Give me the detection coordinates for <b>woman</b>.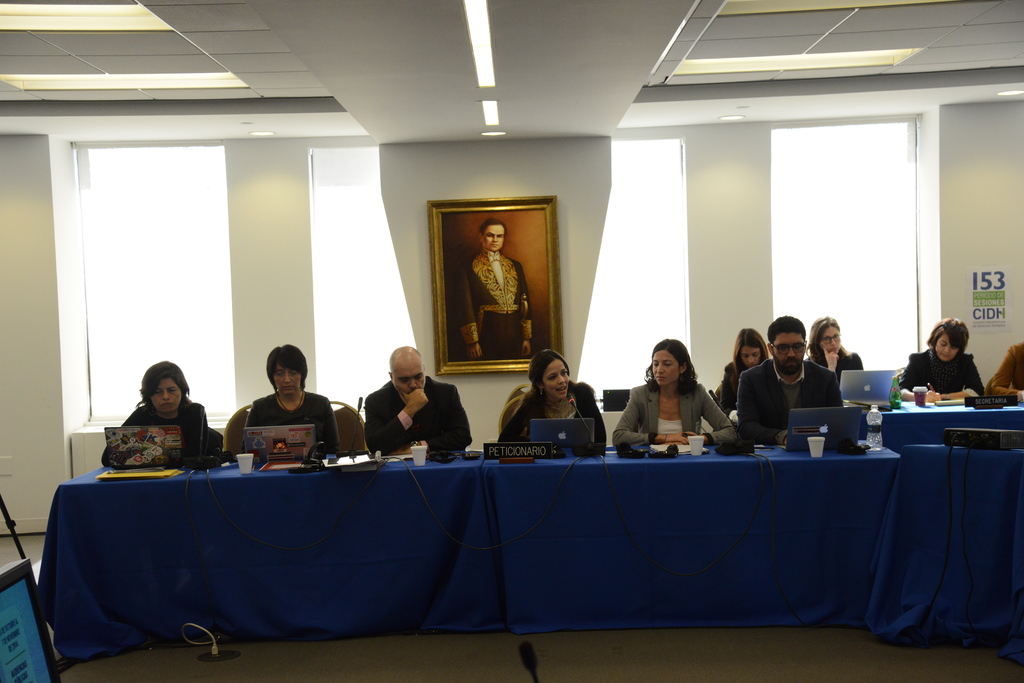
492/352/619/461.
